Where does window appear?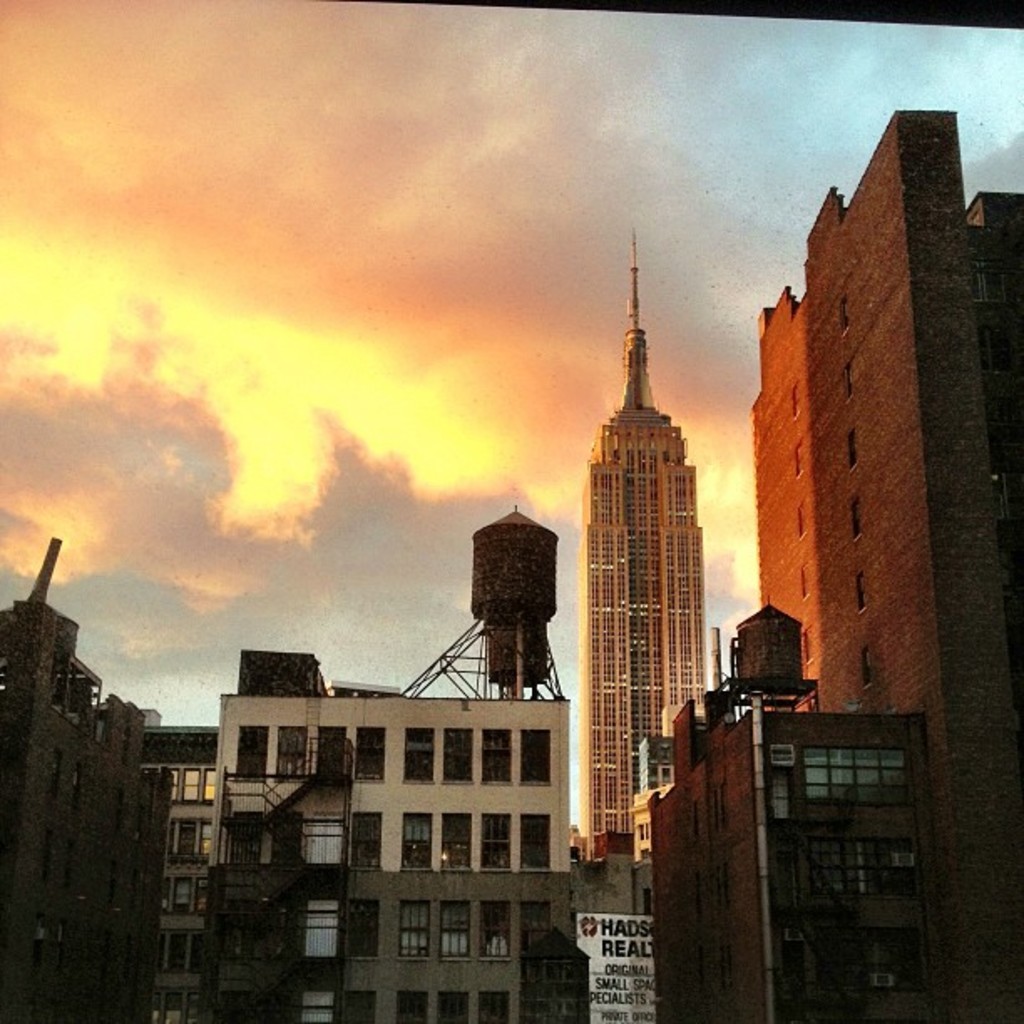
Appears at (x1=522, y1=818, x2=550, y2=872).
